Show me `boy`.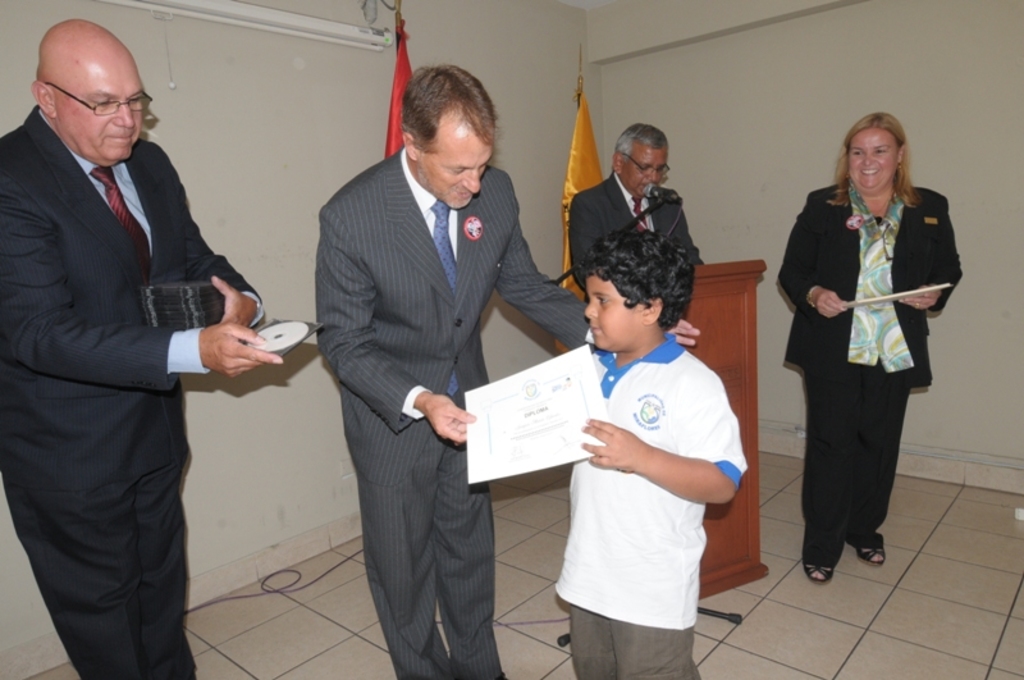
`boy` is here: bbox=(553, 231, 749, 679).
